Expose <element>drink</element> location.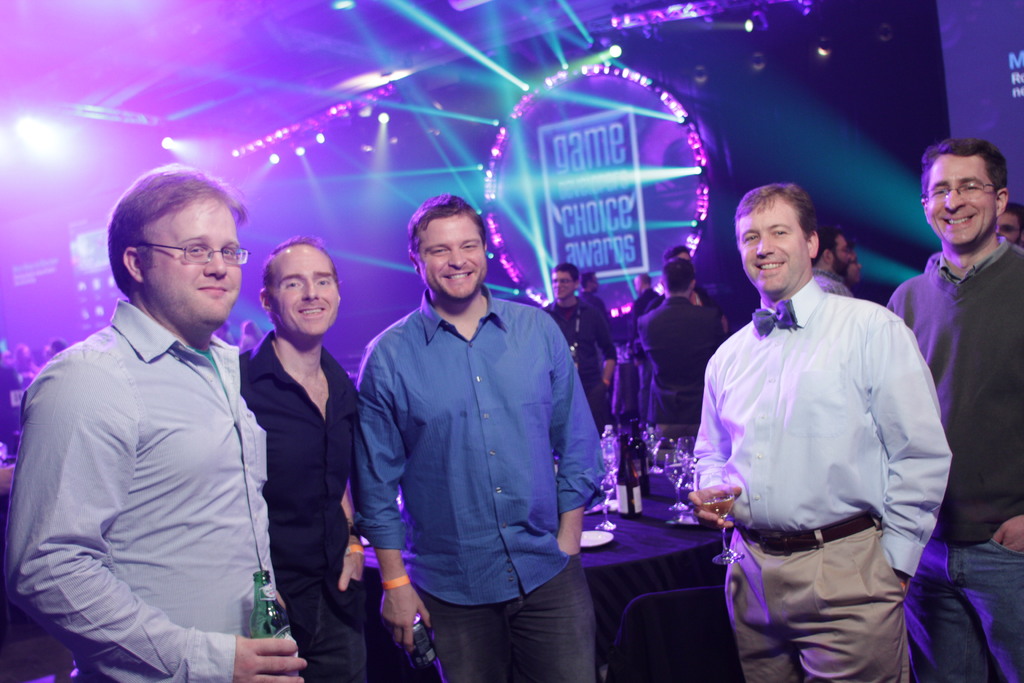
Exposed at bbox=[252, 571, 292, 650].
